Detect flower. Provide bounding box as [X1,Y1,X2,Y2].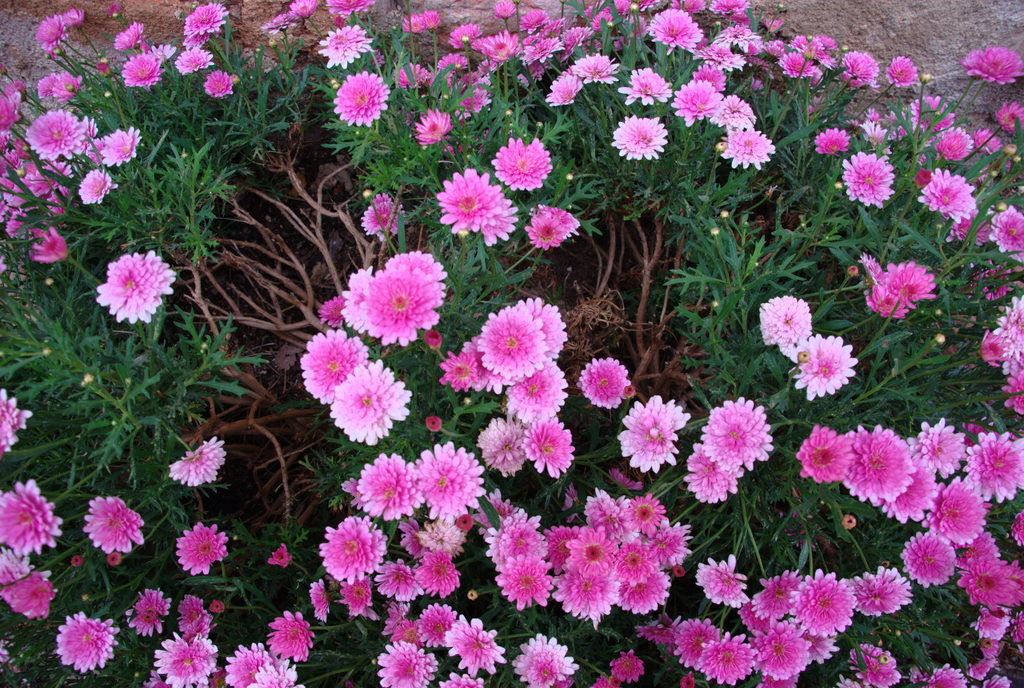
[109,19,142,50].
